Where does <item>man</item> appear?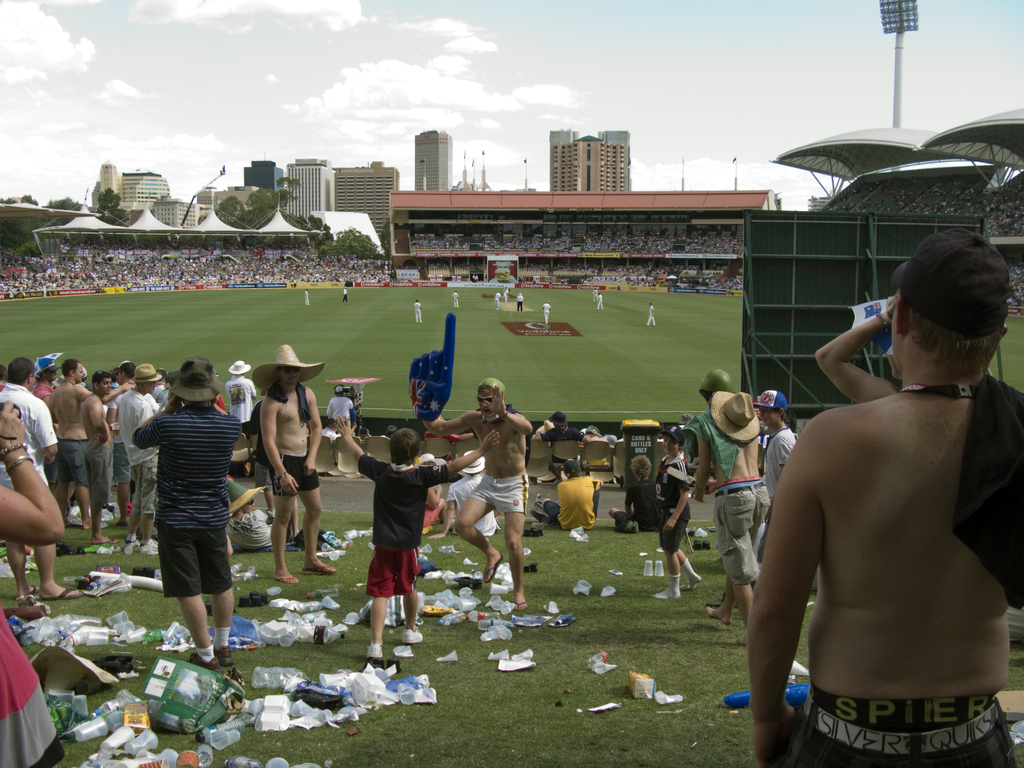
Appears at 650,306,658,328.
